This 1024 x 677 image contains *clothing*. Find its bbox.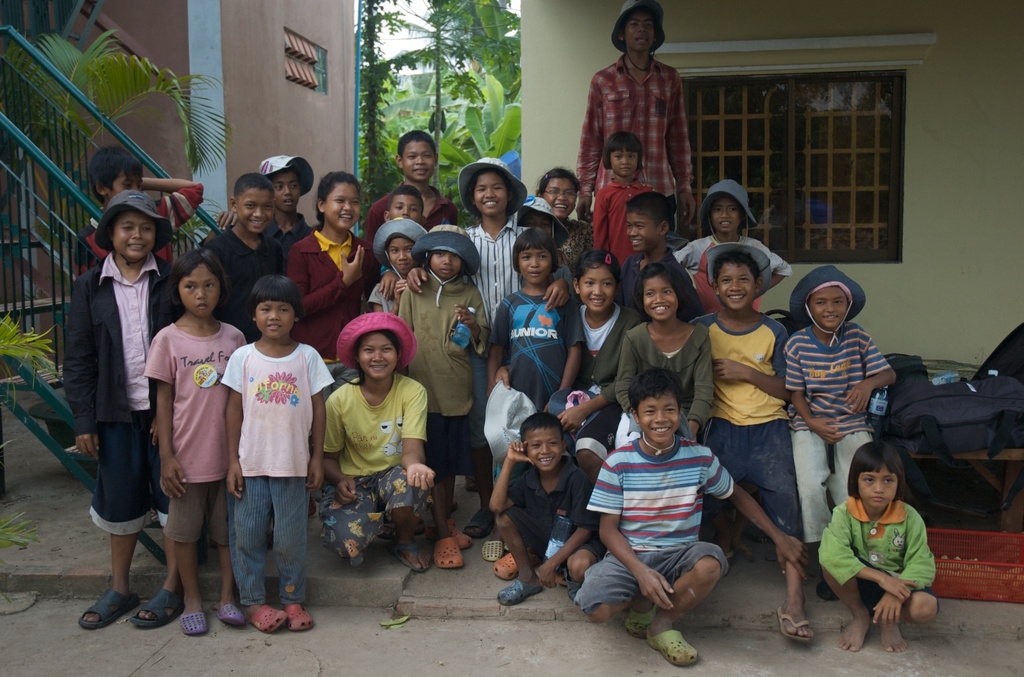
box(593, 186, 656, 270).
